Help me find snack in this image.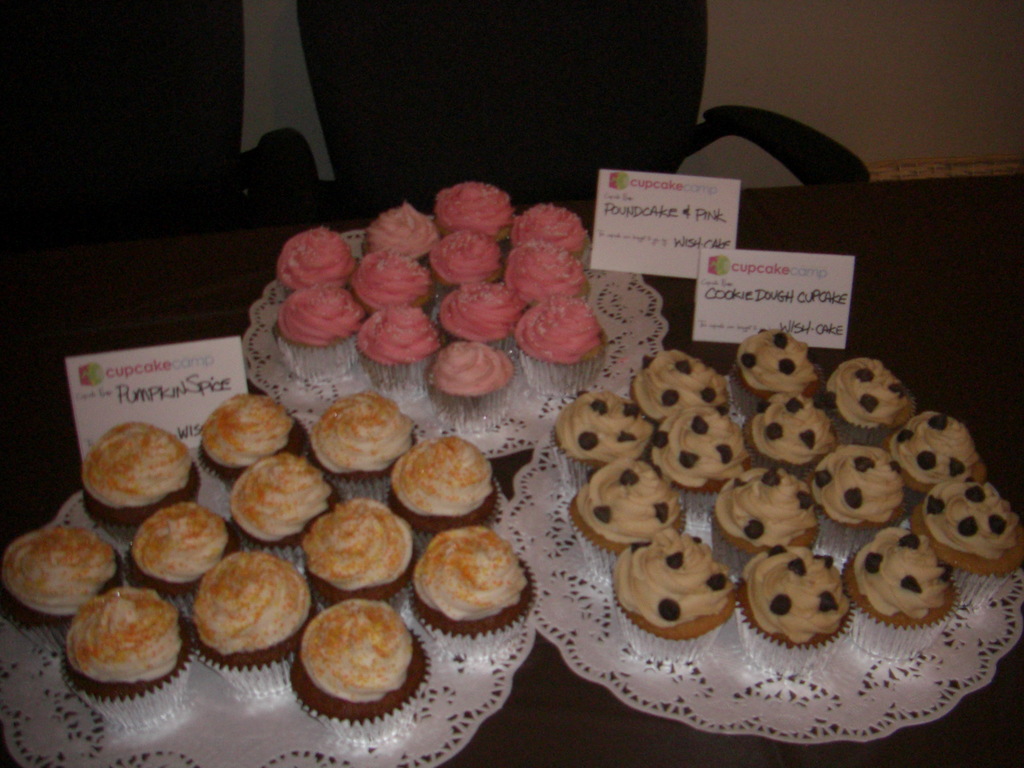
Found it: [x1=426, y1=341, x2=516, y2=438].
